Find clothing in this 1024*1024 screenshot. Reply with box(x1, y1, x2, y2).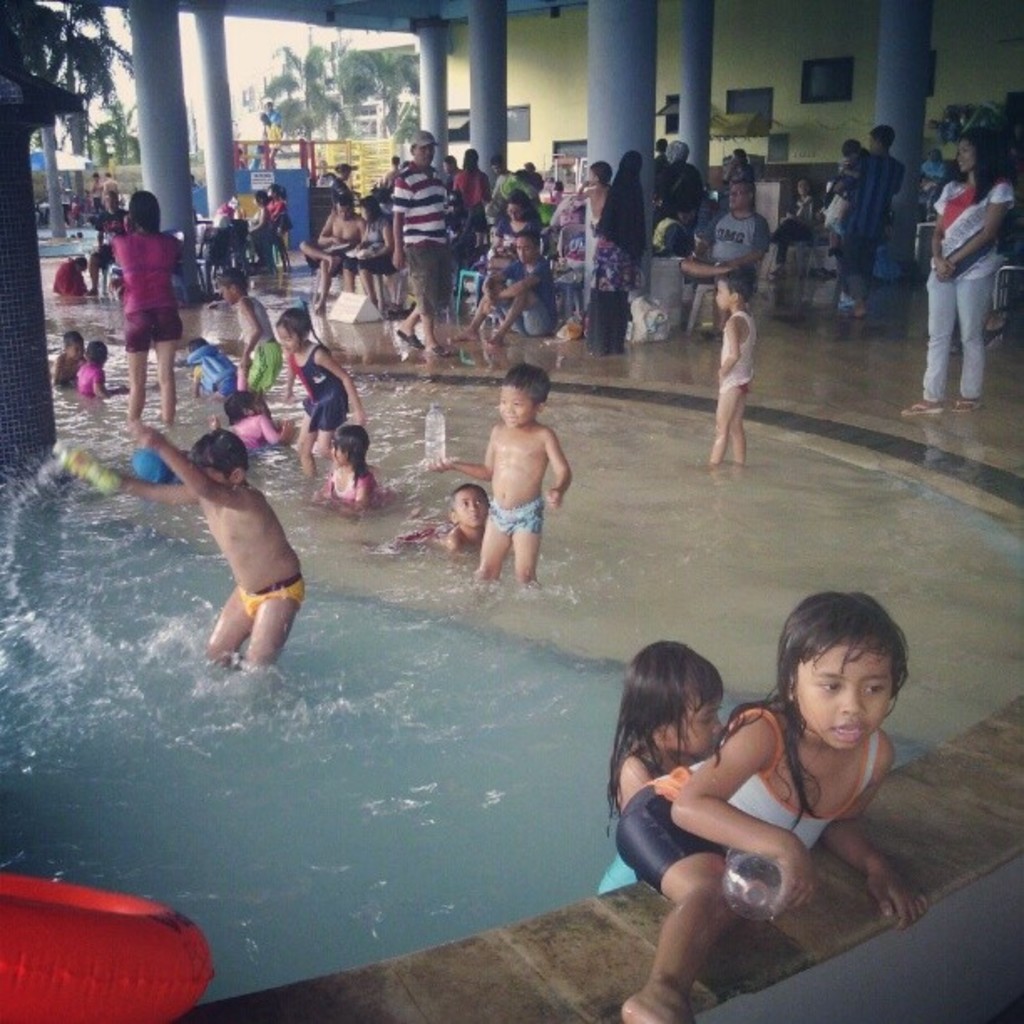
box(233, 420, 291, 455).
